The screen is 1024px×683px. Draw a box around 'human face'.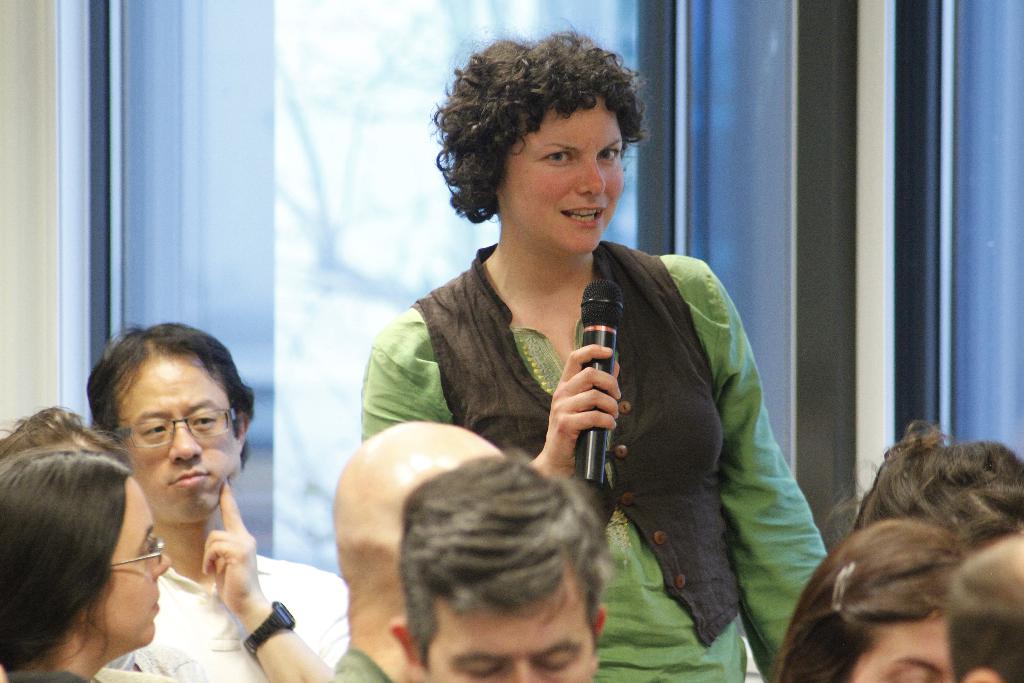
[left=851, top=616, right=953, bottom=682].
